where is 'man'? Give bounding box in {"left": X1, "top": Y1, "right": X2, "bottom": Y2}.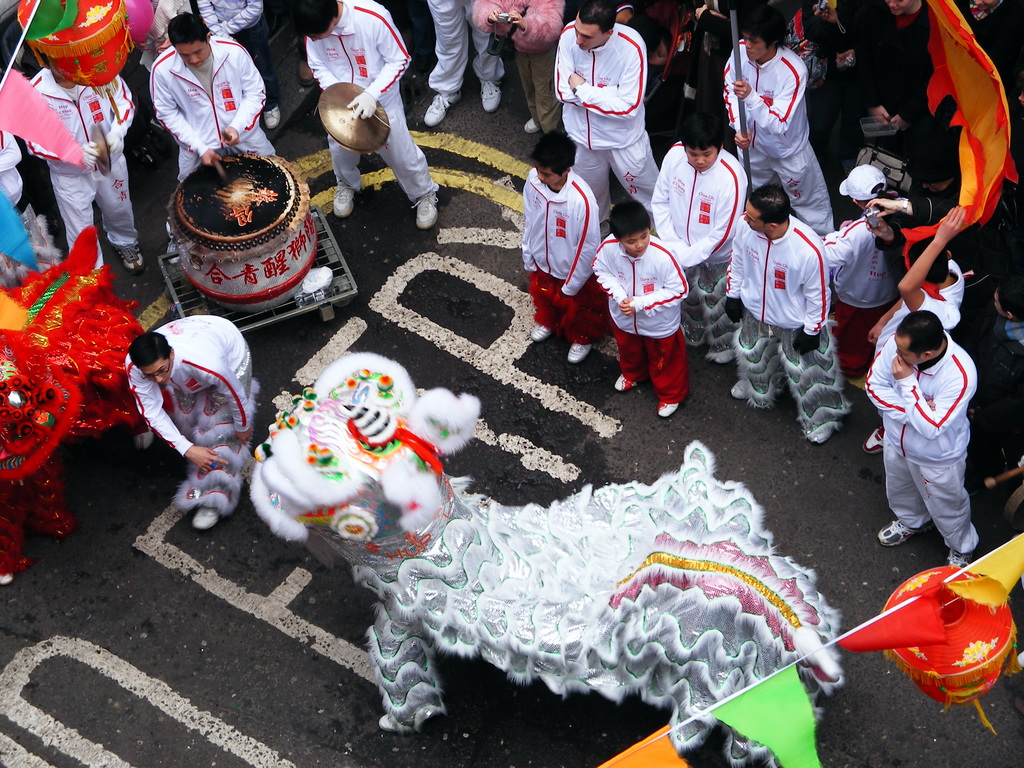
{"left": 472, "top": 0, "right": 568, "bottom": 130}.
